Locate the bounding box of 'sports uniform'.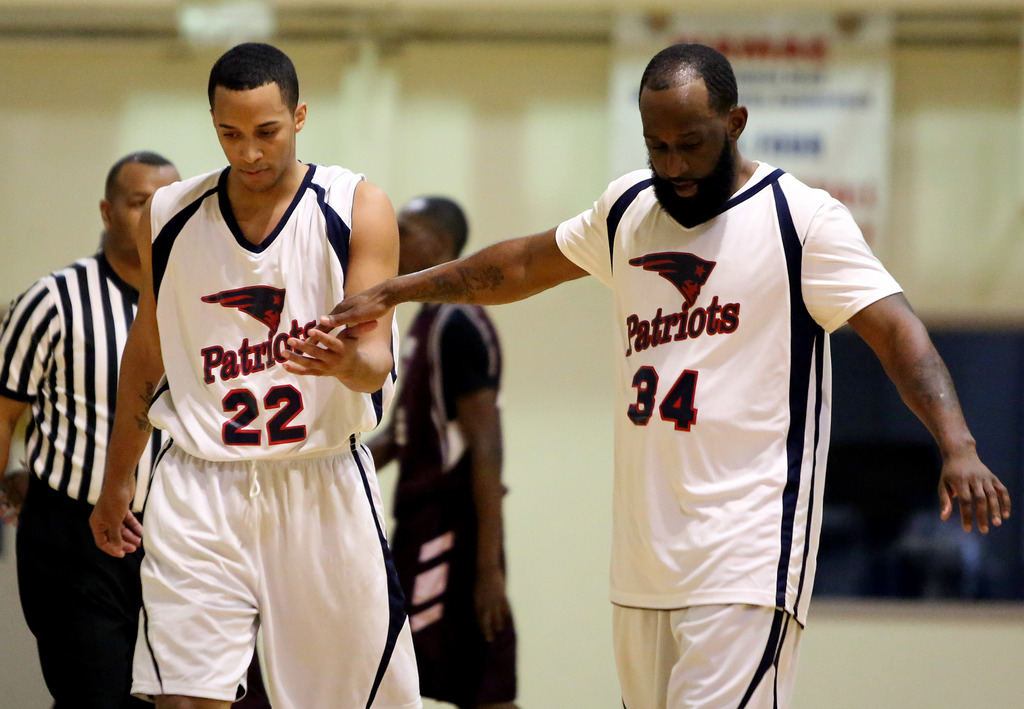
Bounding box: pyautogui.locateOnScreen(89, 56, 417, 699).
